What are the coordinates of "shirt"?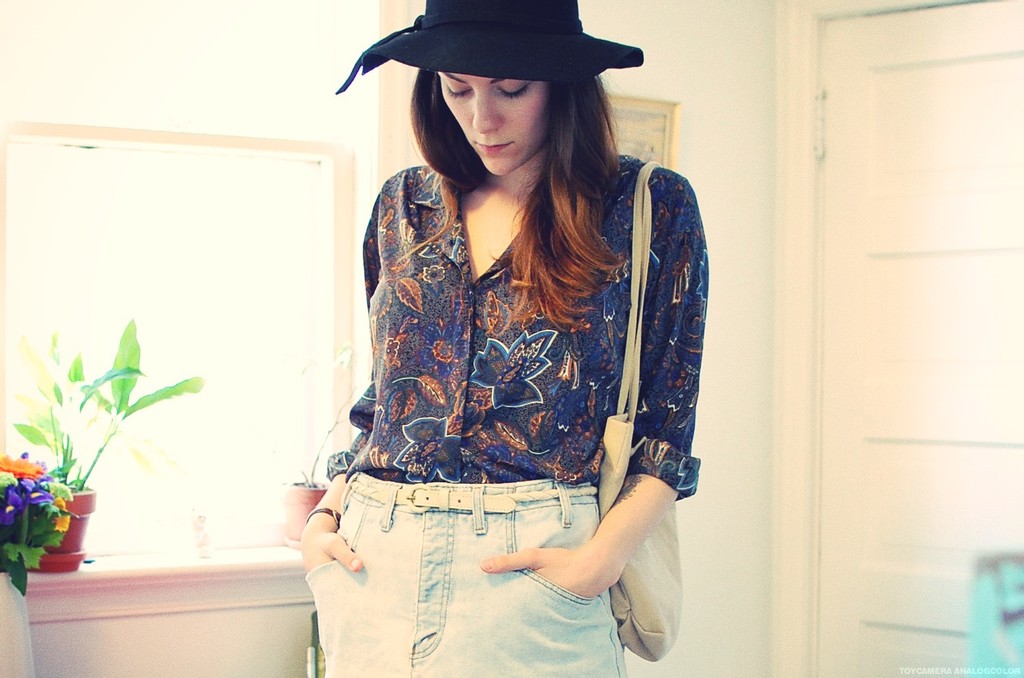
307 127 702 523.
